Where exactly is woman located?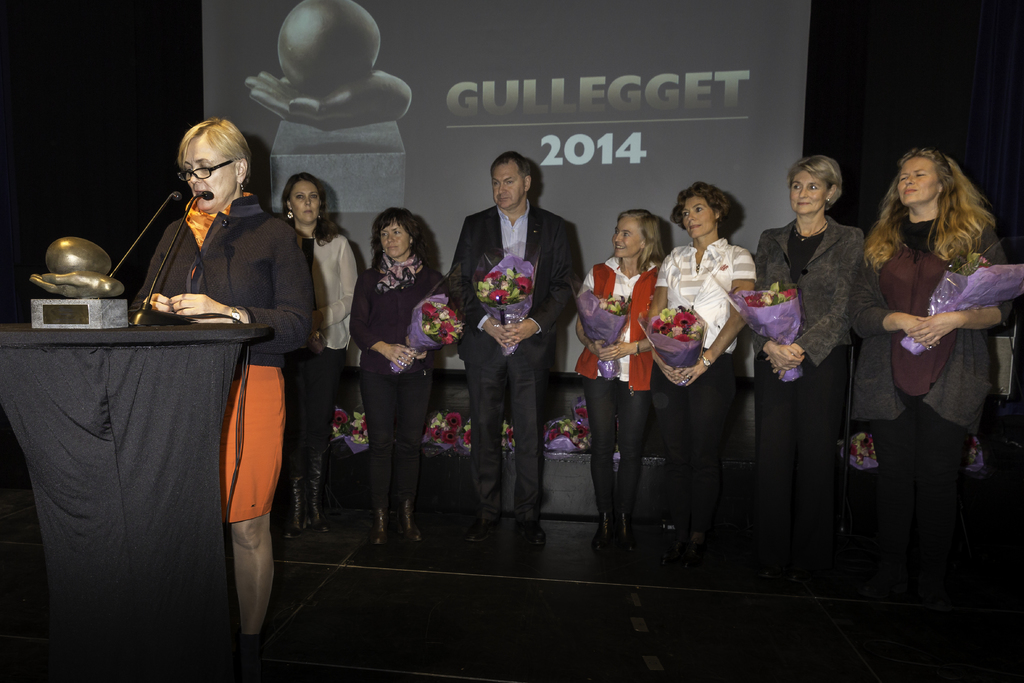
Its bounding box is left=851, top=142, right=997, bottom=585.
